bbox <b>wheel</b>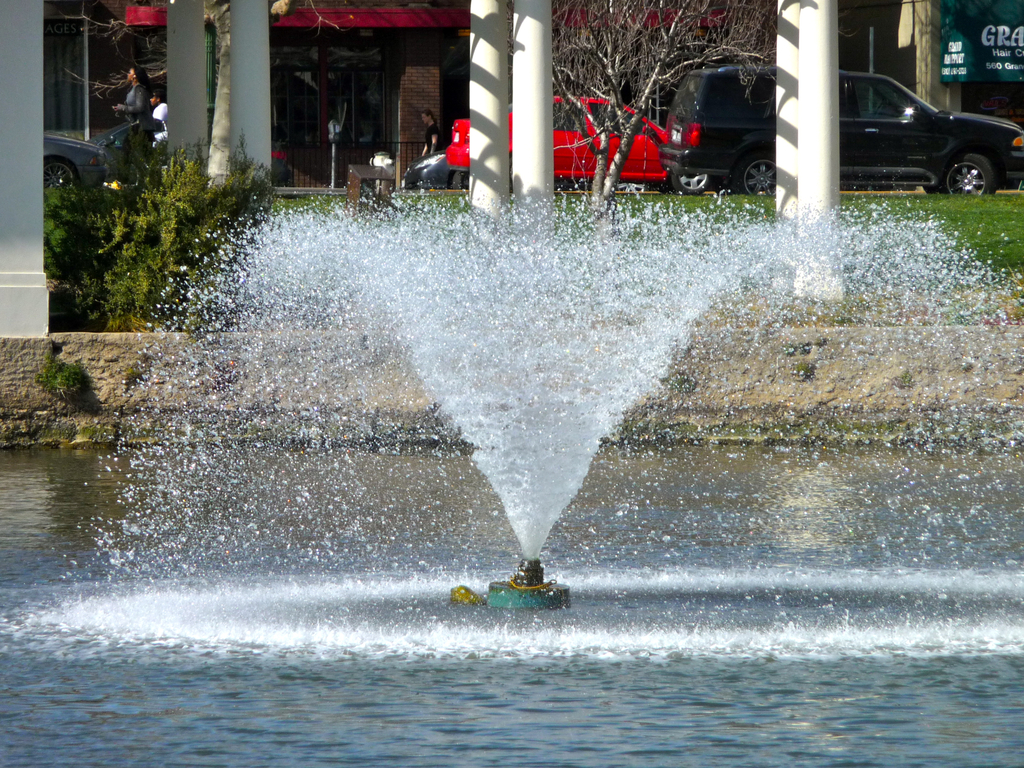
[42,156,75,187]
